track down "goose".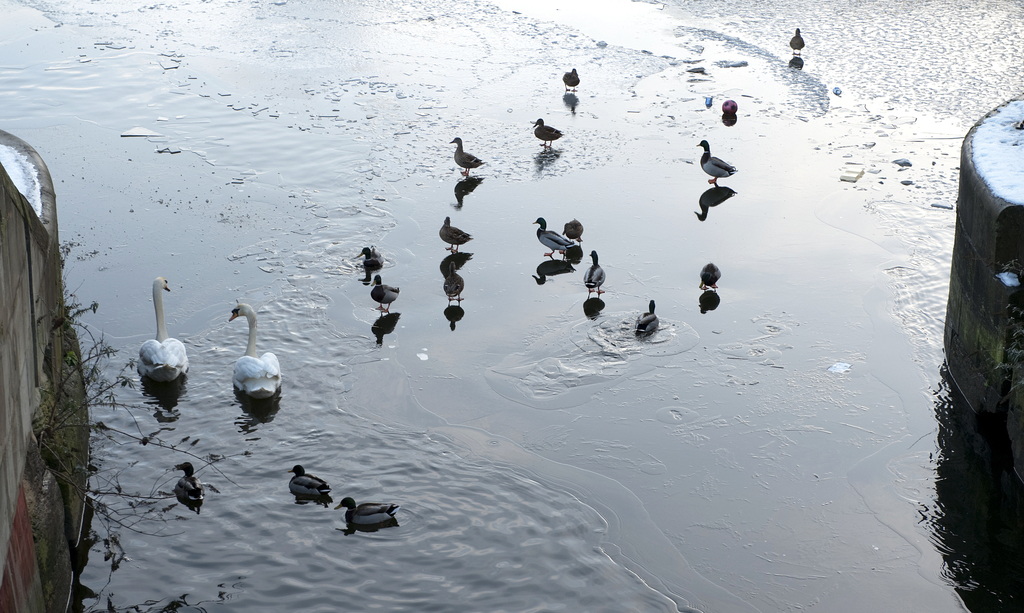
Tracked to rect(440, 211, 468, 256).
